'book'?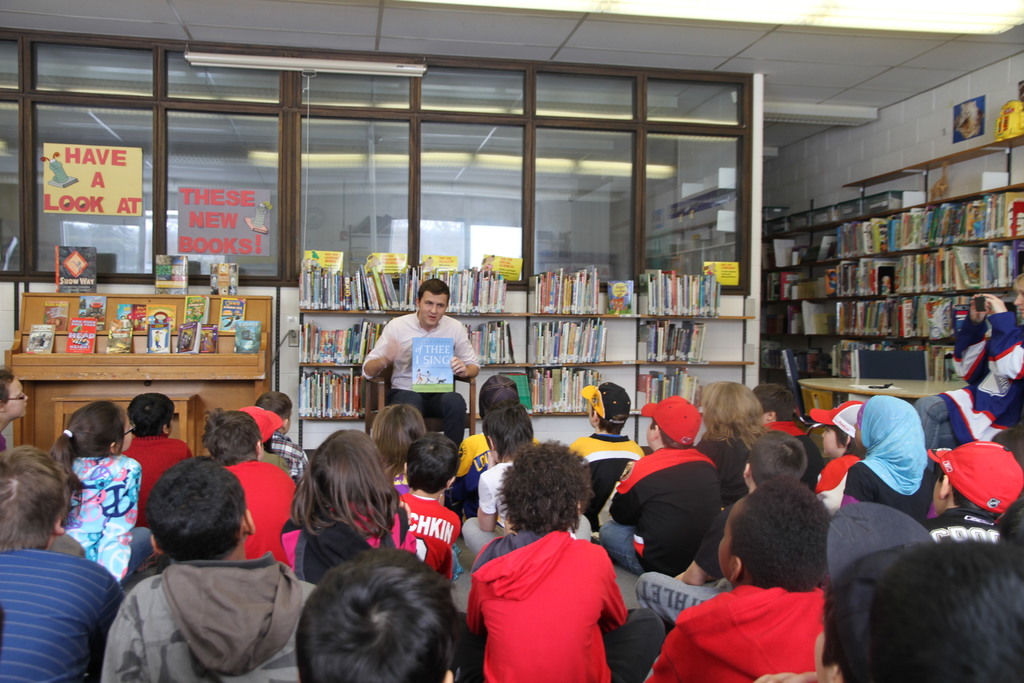
bbox=(234, 318, 260, 352)
